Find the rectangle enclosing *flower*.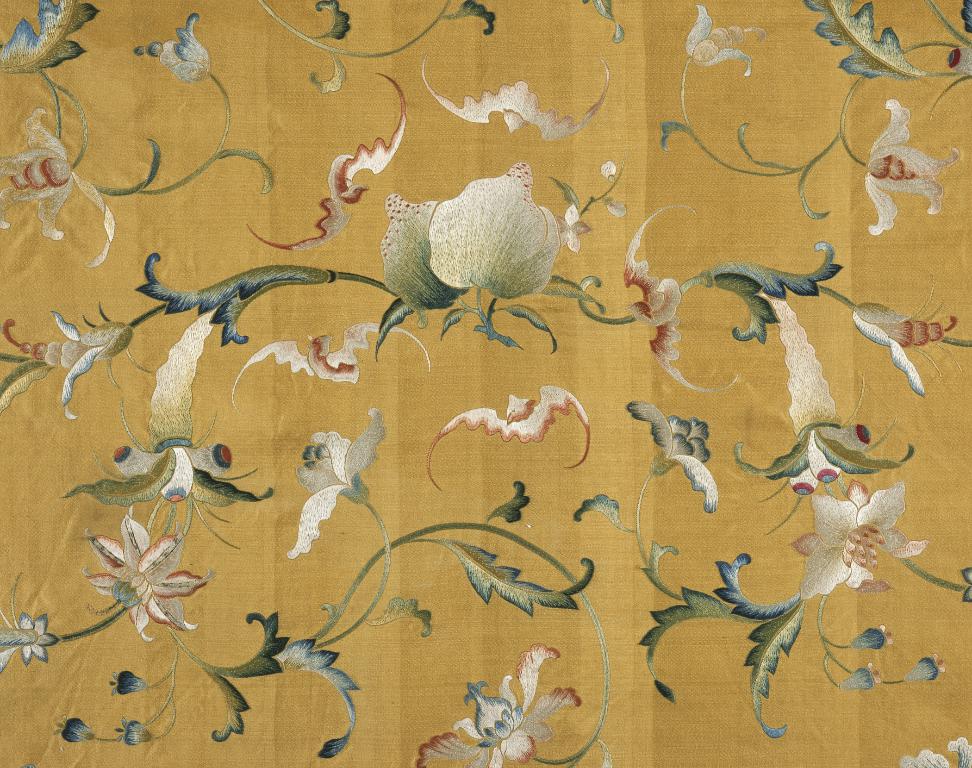
<bbox>852, 284, 971, 394</bbox>.
